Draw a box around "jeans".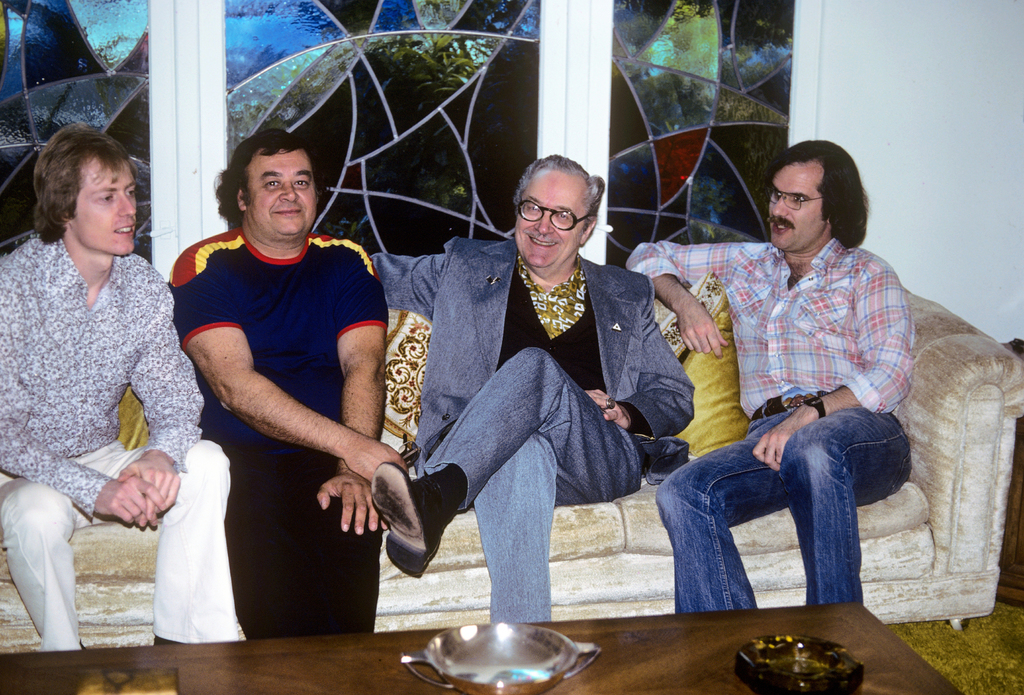
656:404:909:610.
